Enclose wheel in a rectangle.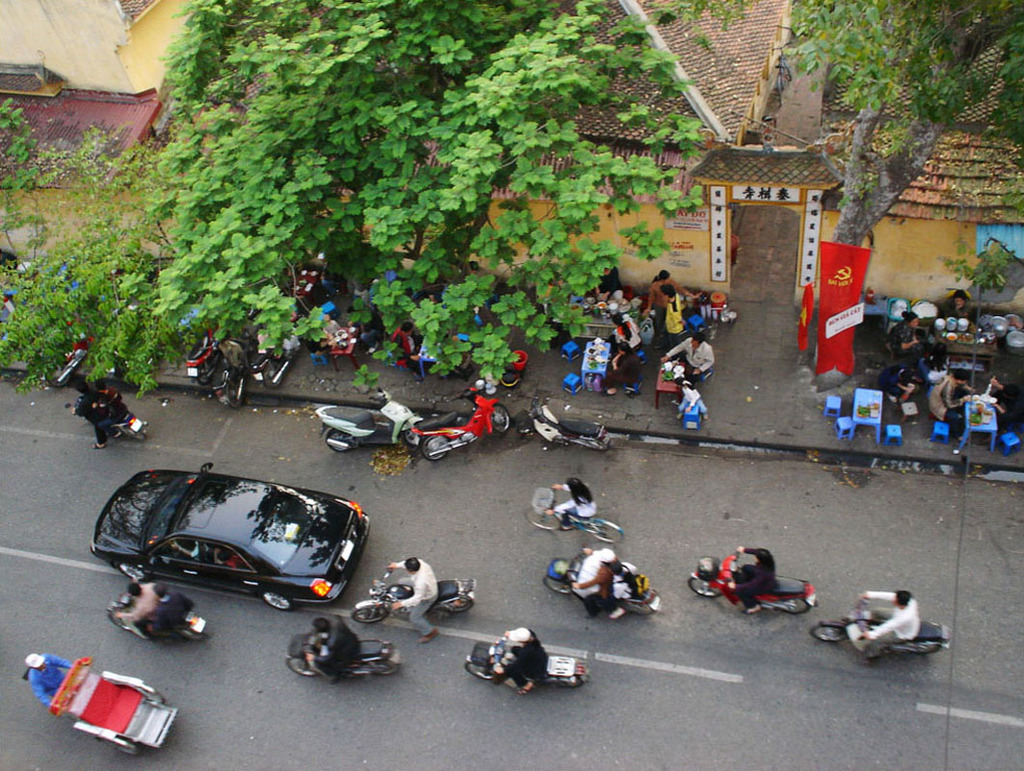
[x1=350, y1=599, x2=387, y2=623].
